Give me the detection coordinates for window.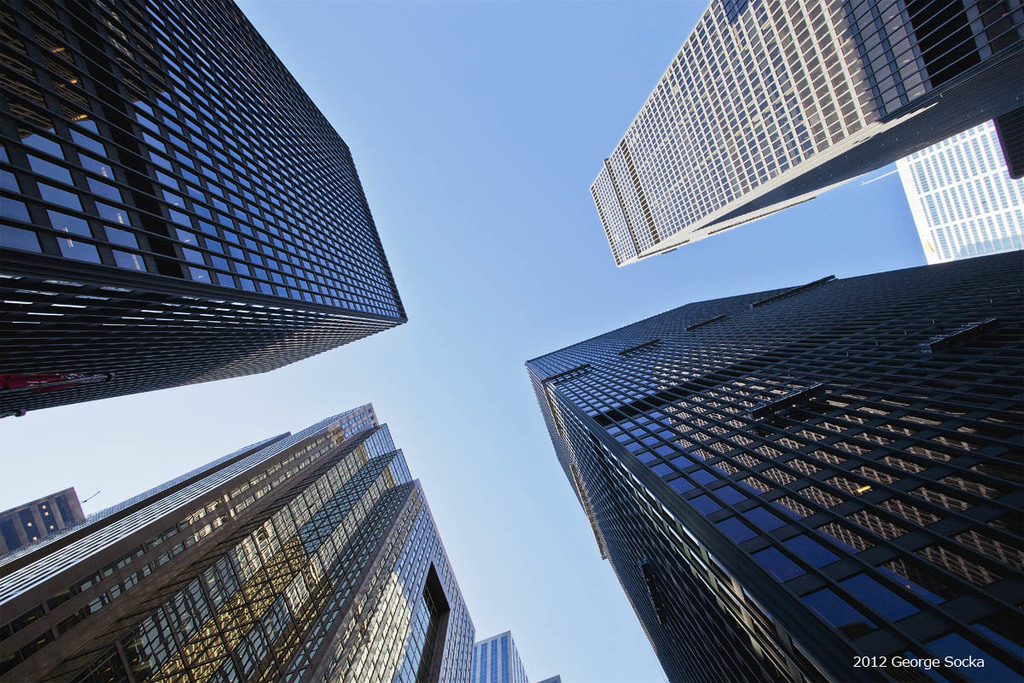
bbox=[919, 633, 1022, 682].
